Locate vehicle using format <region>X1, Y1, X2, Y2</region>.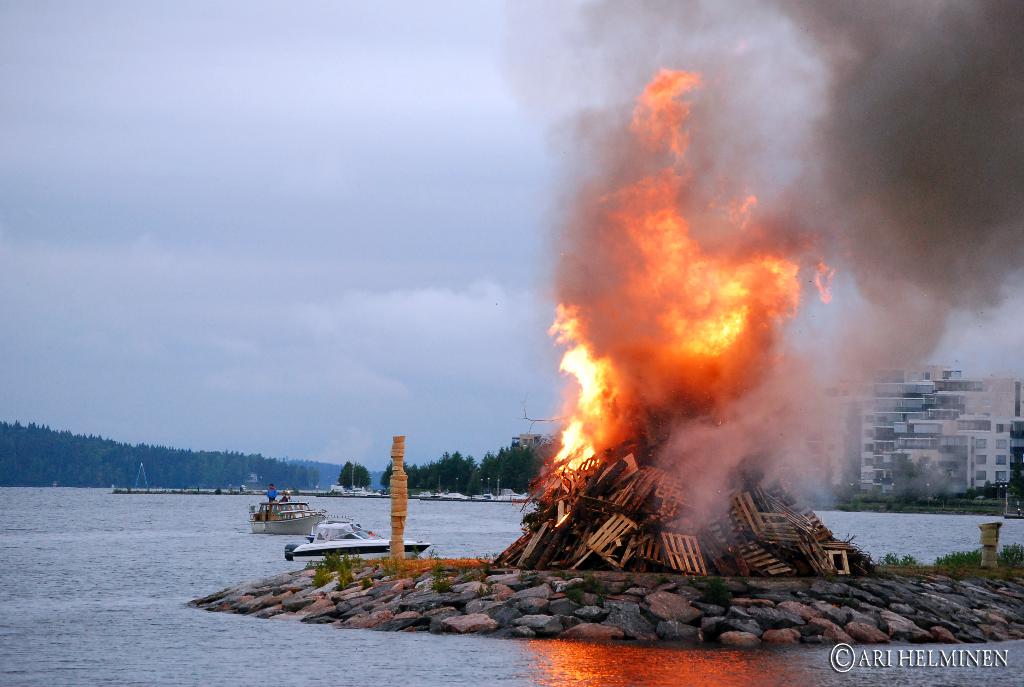
<region>248, 499, 326, 536</region>.
